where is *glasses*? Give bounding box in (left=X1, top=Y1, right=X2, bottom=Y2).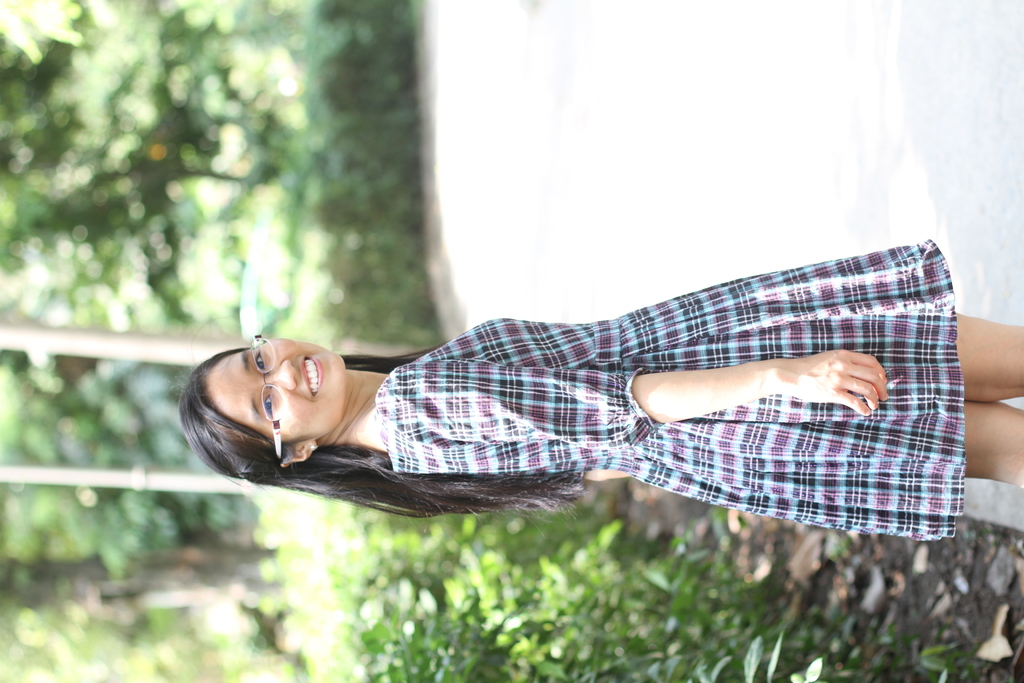
(left=248, top=332, right=285, bottom=459).
